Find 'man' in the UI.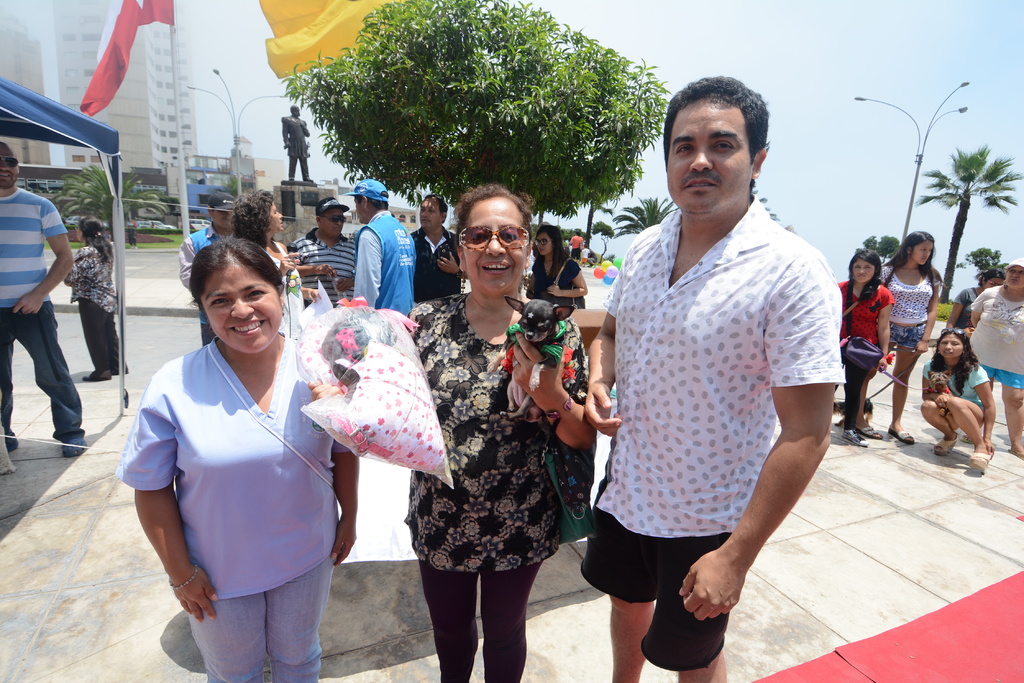
UI element at {"left": 351, "top": 177, "right": 413, "bottom": 316}.
